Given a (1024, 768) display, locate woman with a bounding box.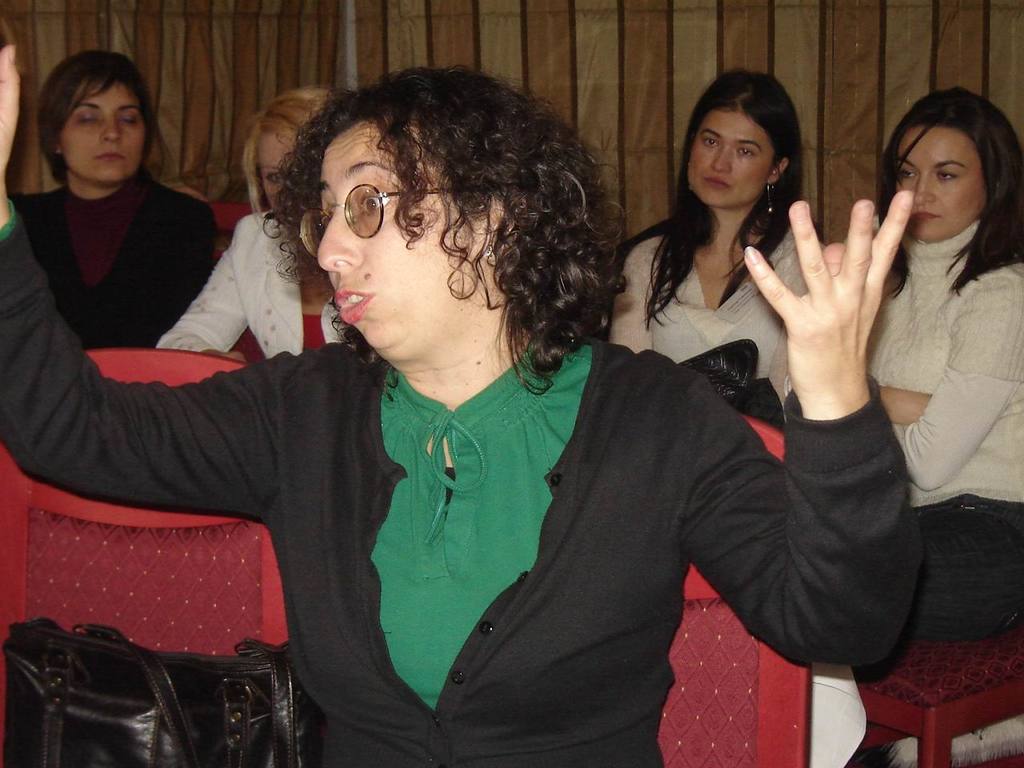
Located: 158:88:374:379.
